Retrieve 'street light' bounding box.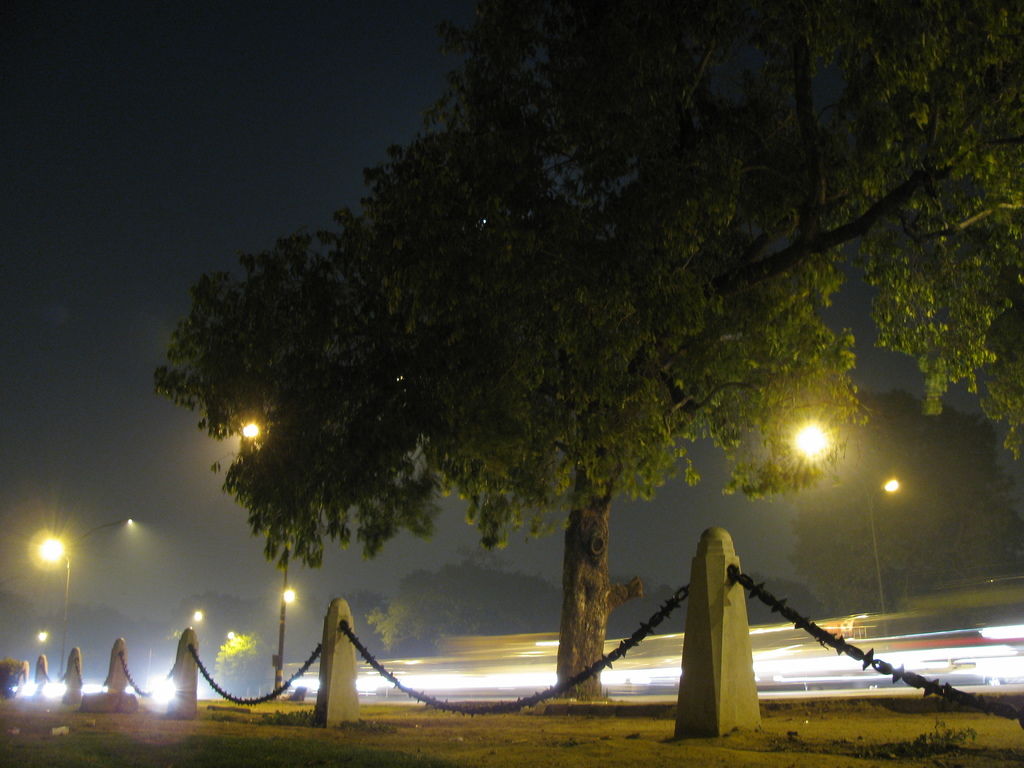
Bounding box: left=784, top=422, right=907, bottom=622.
